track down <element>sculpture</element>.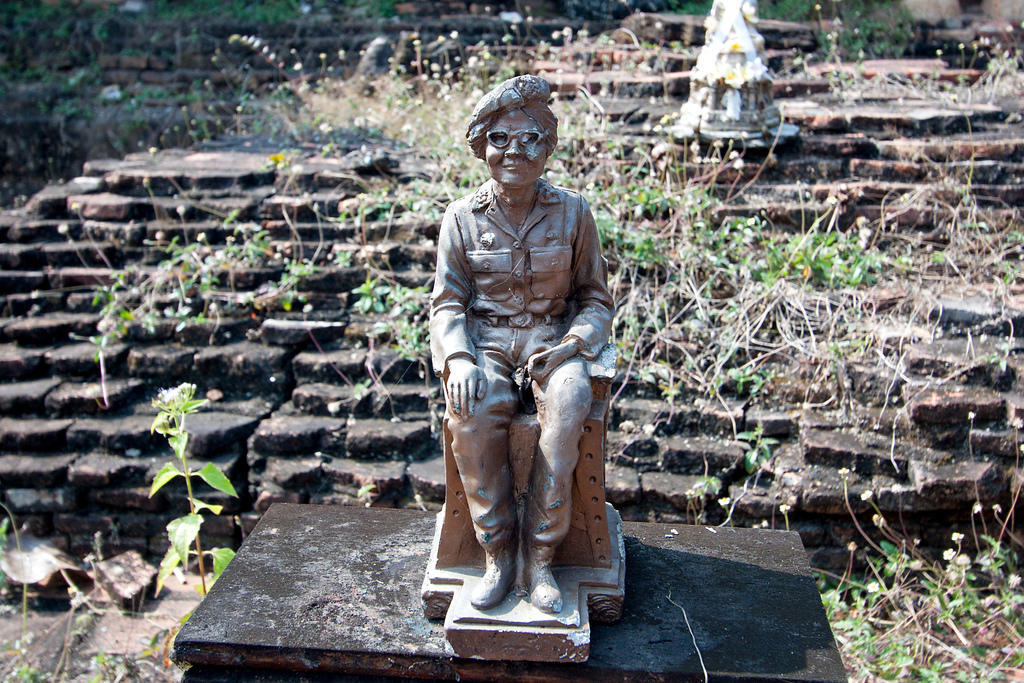
Tracked to <bbox>423, 79, 626, 668</bbox>.
